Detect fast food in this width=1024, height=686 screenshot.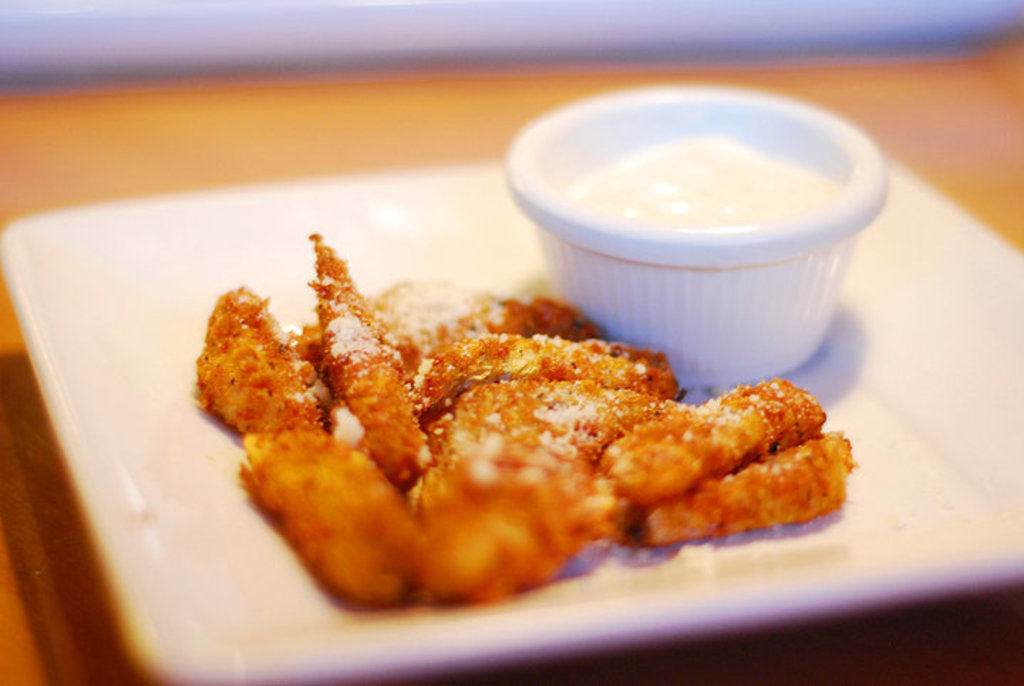
Detection: (x1=448, y1=367, x2=670, y2=448).
